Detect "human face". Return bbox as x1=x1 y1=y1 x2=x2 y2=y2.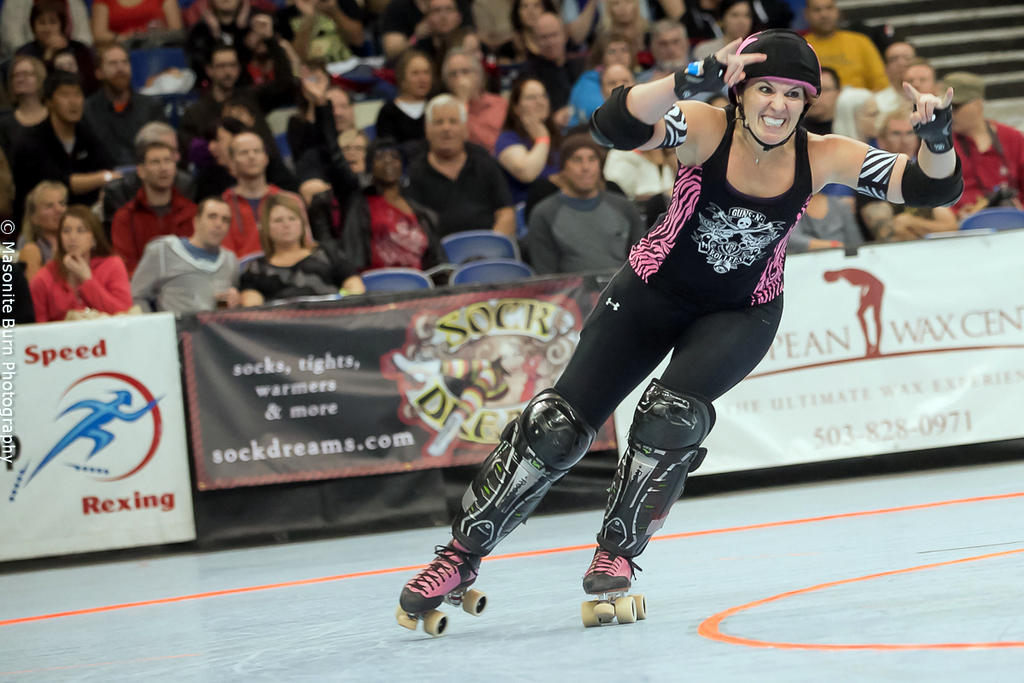
x1=516 y1=81 x2=552 y2=120.
